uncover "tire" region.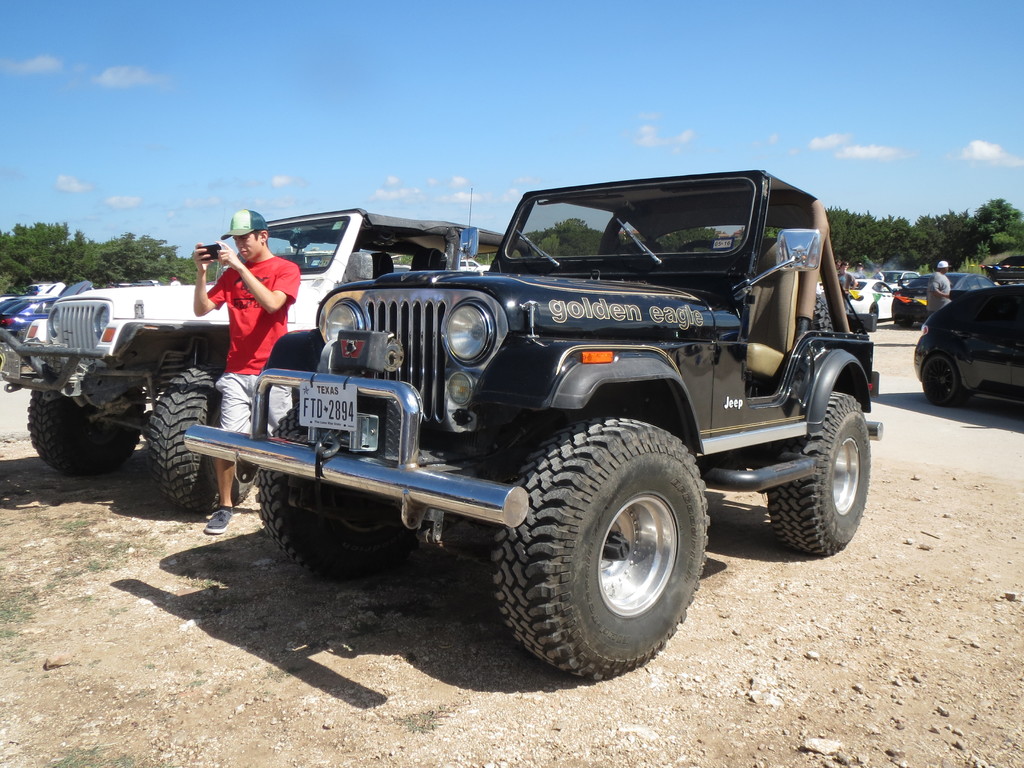
Uncovered: (145, 368, 256, 511).
